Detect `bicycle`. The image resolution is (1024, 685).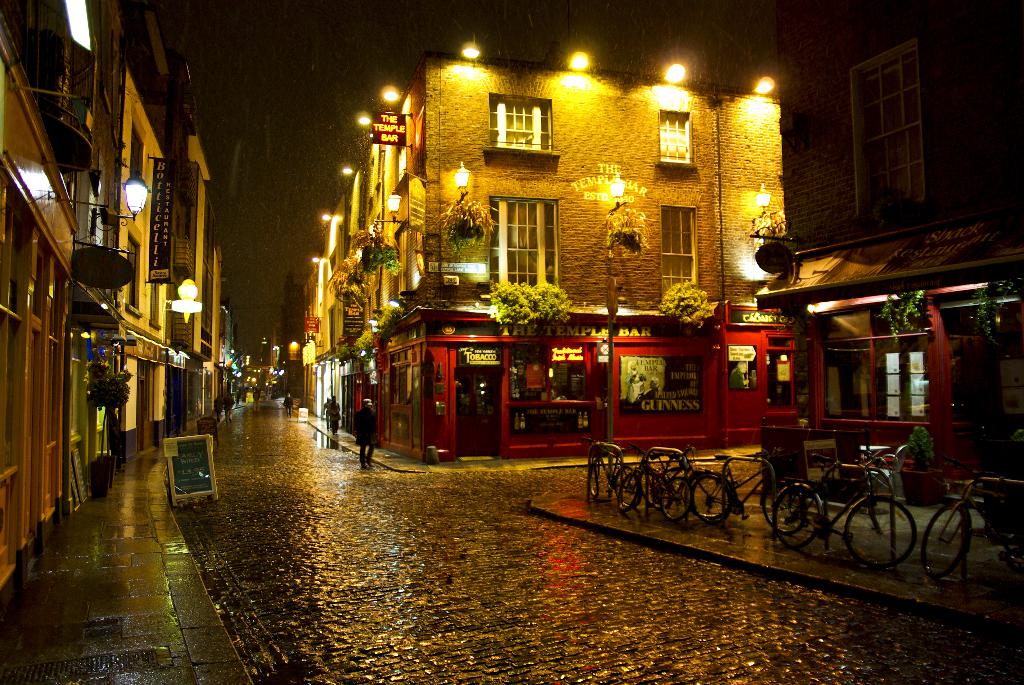
588 439 634 508.
